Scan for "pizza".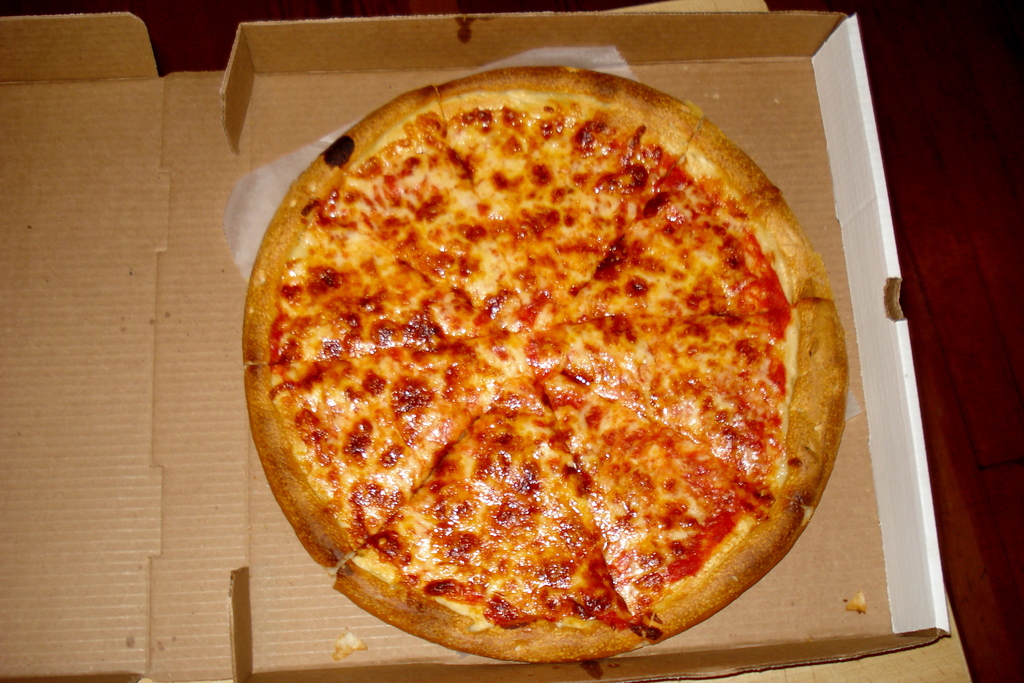
Scan result: 260:56:845:675.
